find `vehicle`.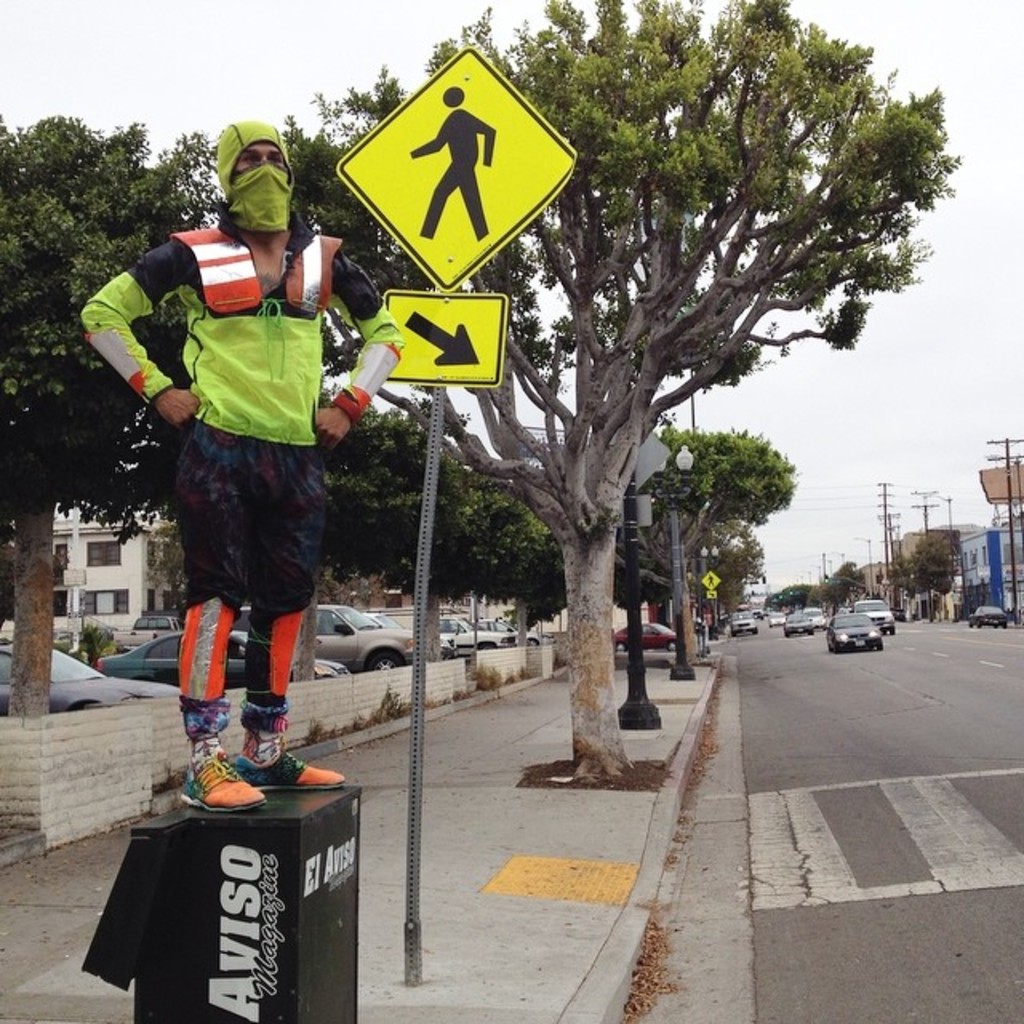
784:610:811:640.
